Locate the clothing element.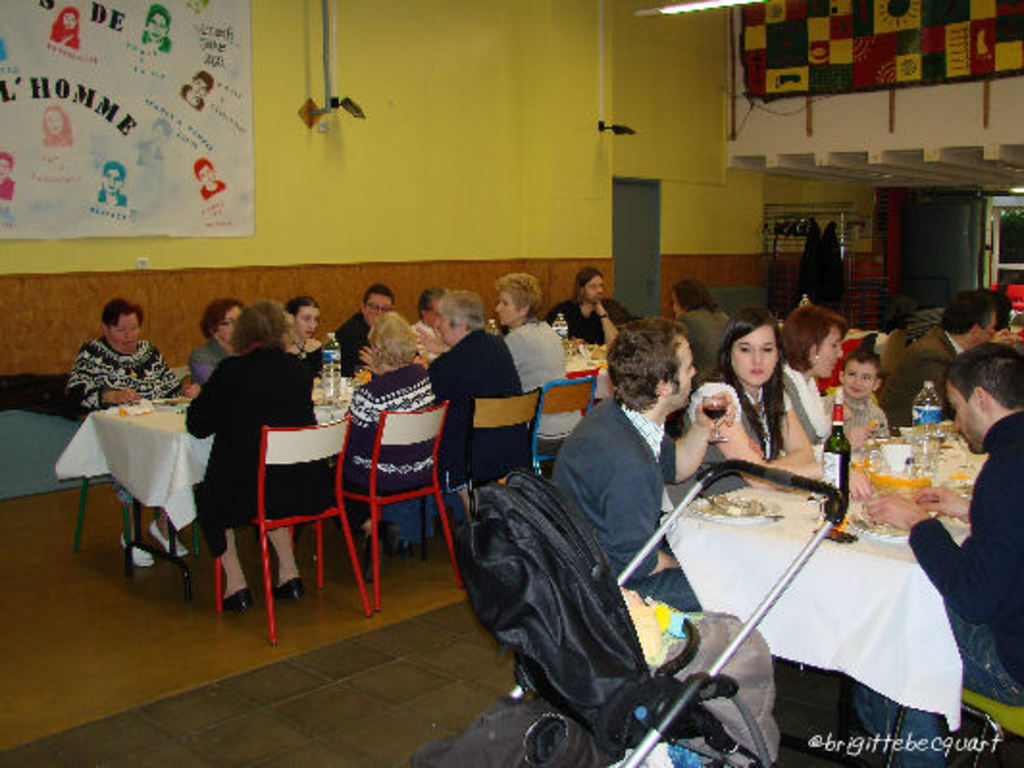
Element bbox: select_region(179, 85, 204, 114).
